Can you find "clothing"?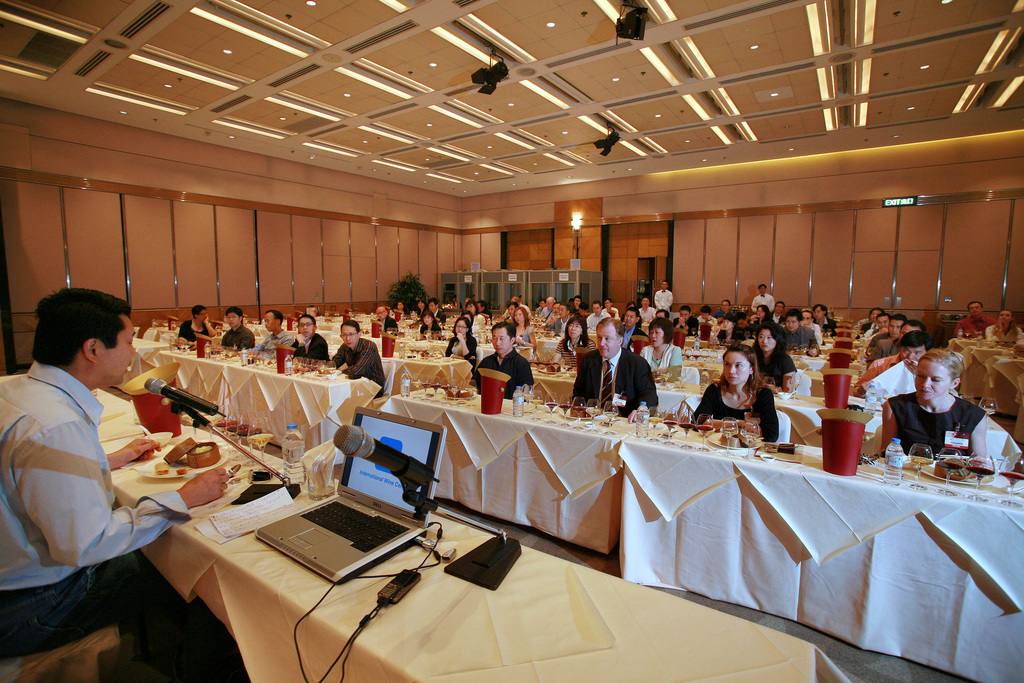
Yes, bounding box: l=504, t=304, r=531, b=317.
